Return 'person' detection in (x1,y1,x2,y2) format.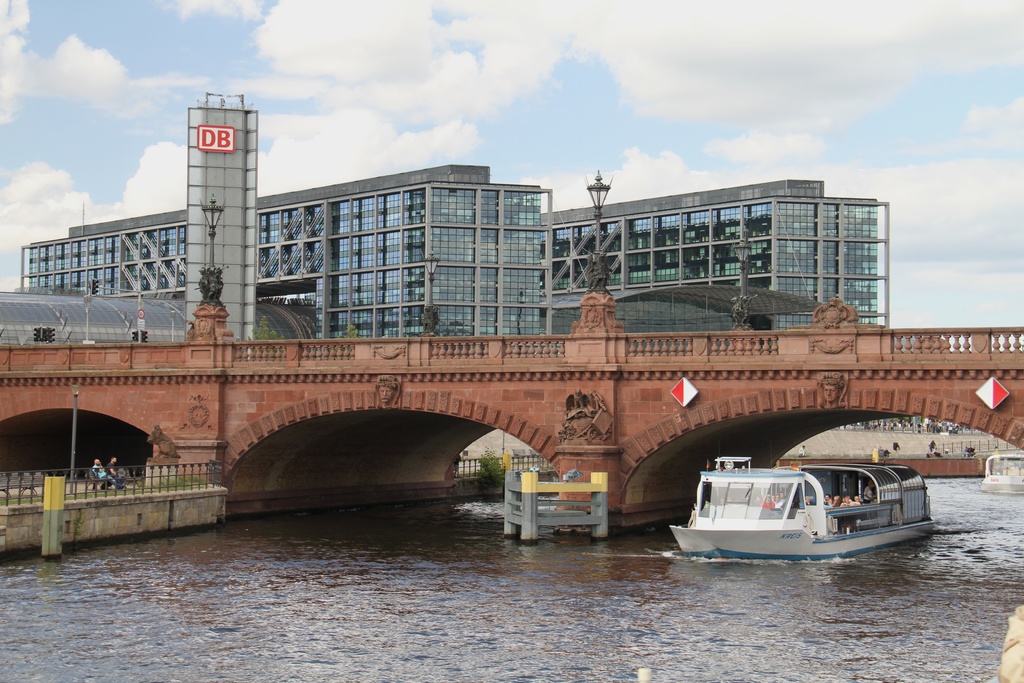
(796,444,807,458).
